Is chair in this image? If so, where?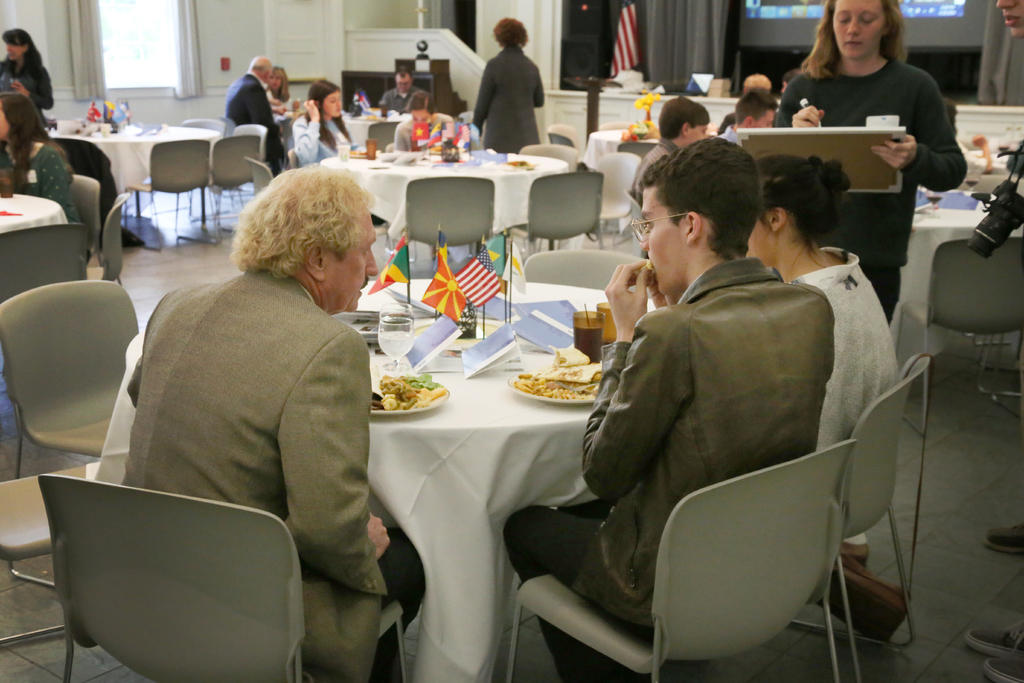
Yes, at [81,194,134,288].
